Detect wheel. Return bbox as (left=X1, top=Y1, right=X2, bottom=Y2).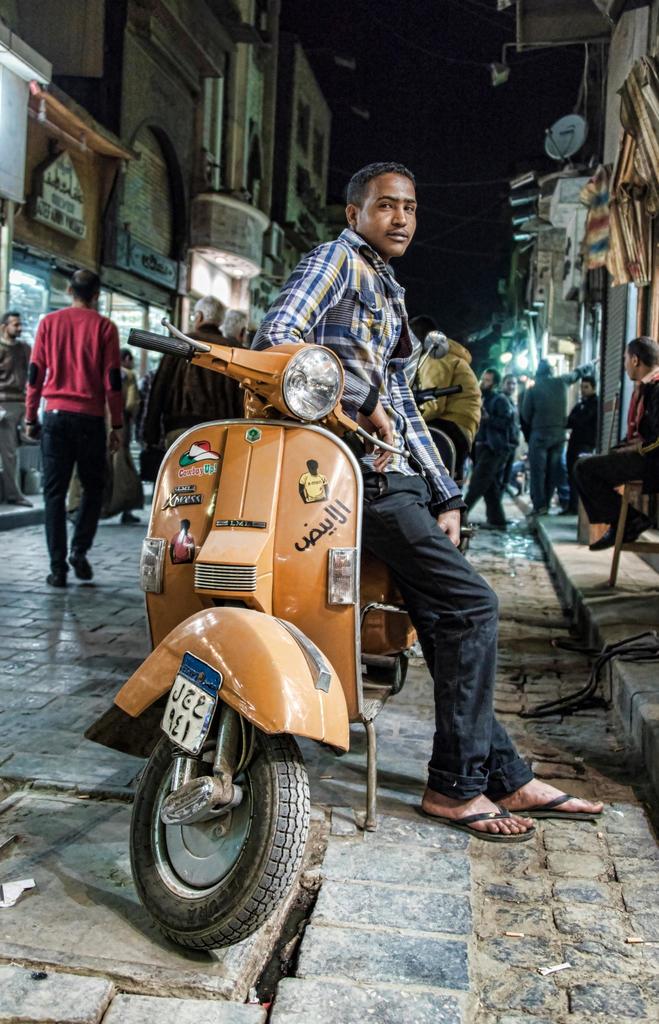
(left=136, top=717, right=313, bottom=959).
